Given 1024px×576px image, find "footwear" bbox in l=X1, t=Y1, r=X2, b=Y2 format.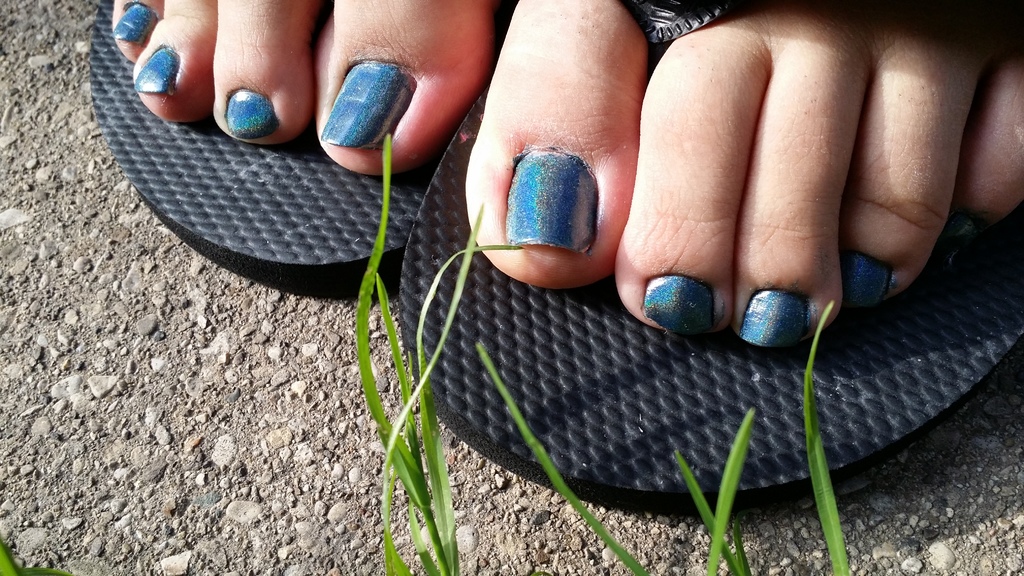
l=88, t=0, r=511, b=298.
